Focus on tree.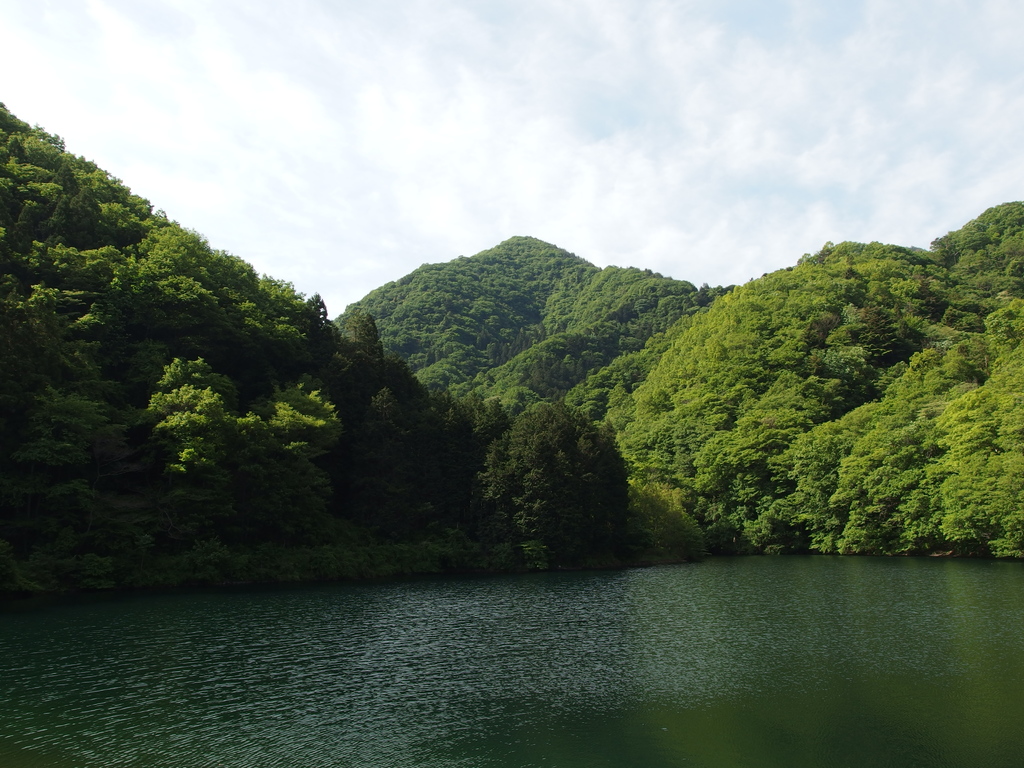
Focused at [122,348,397,559].
